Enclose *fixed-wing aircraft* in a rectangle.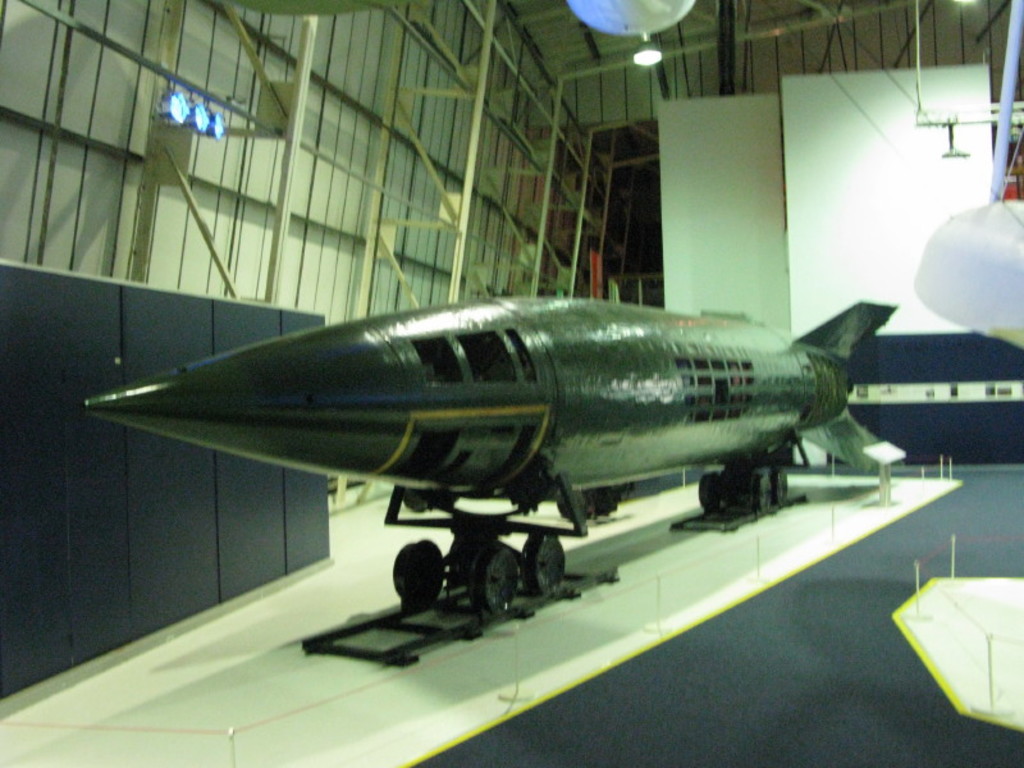
Rect(76, 292, 908, 626).
